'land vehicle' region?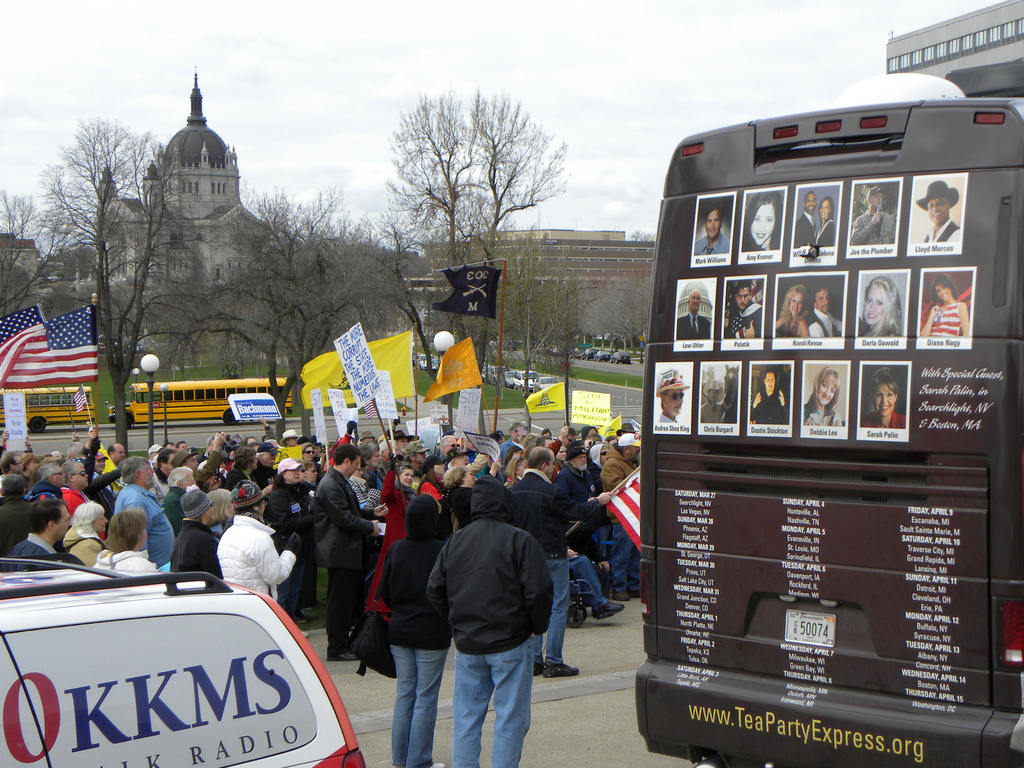
locate(636, 97, 1023, 767)
